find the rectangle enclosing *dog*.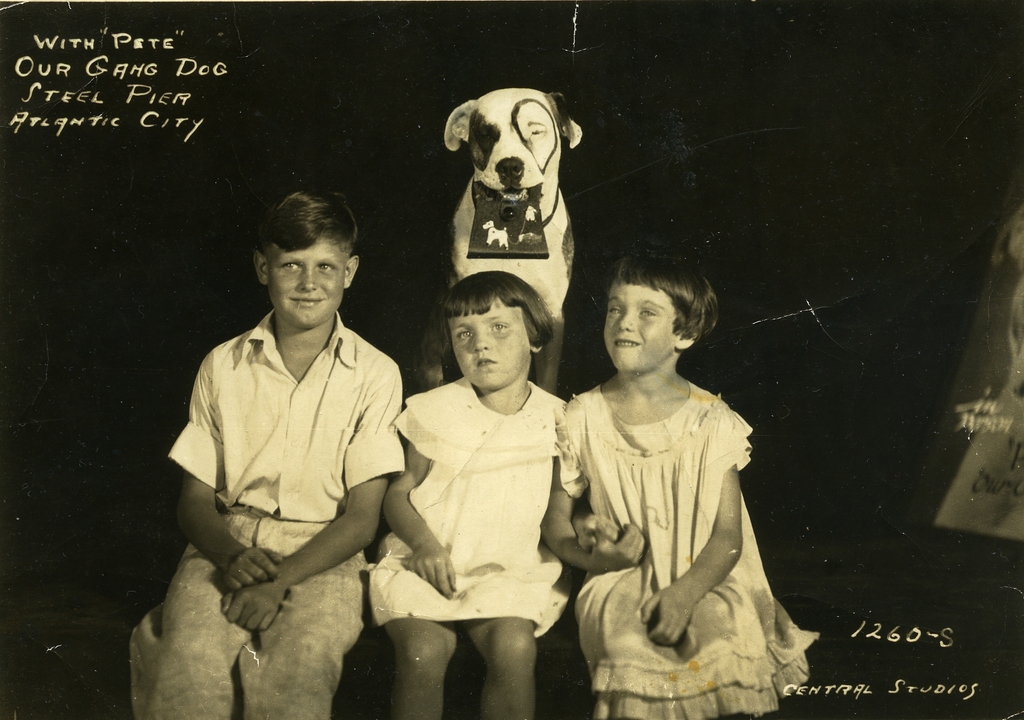
[left=410, top=90, right=582, bottom=393].
